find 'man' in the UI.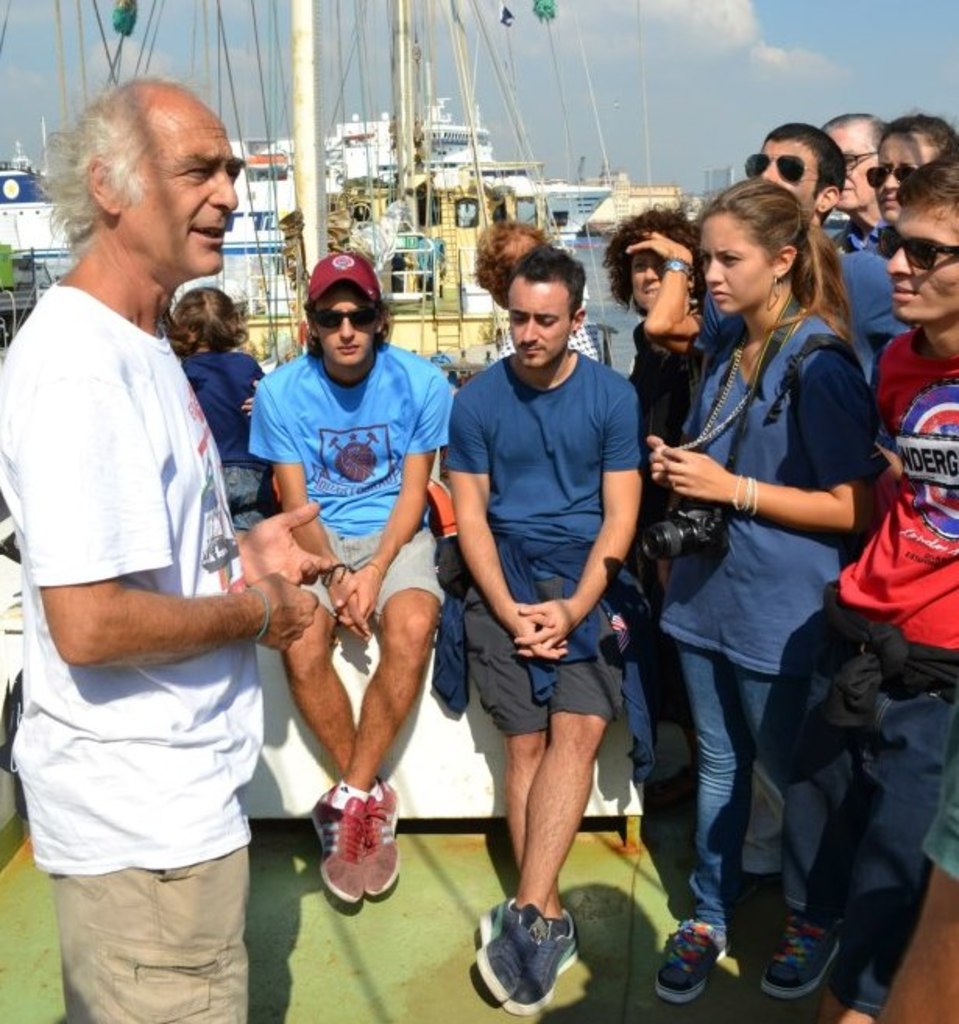
UI element at locate(738, 118, 908, 402).
